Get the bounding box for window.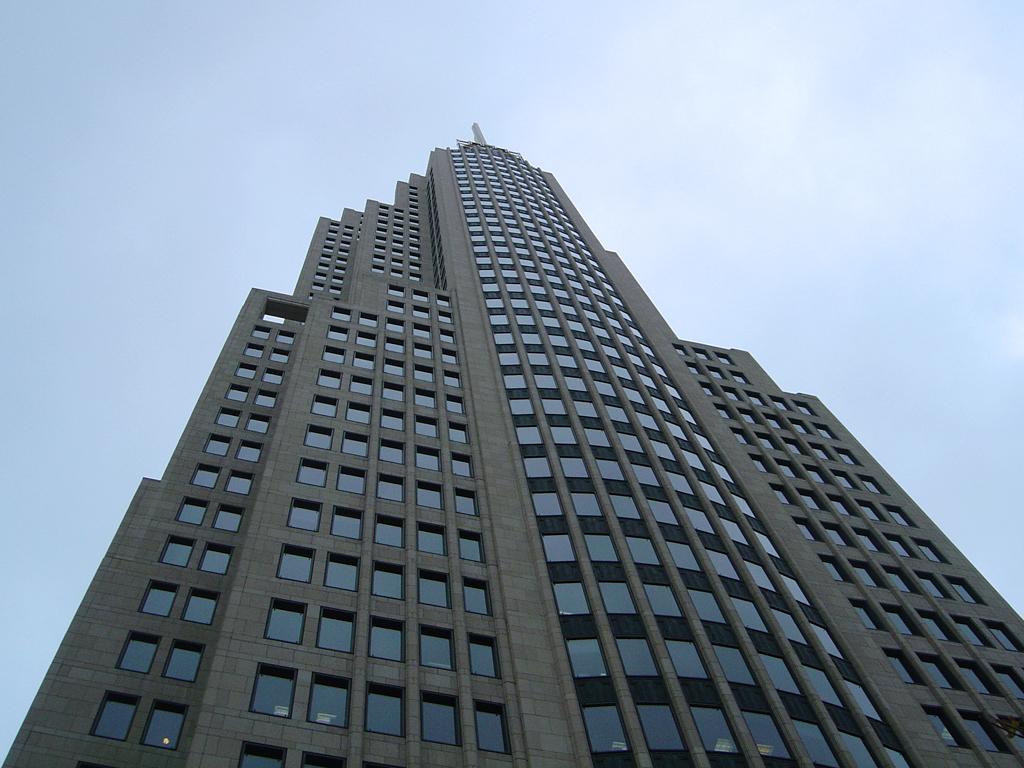
x1=627 y1=460 x2=658 y2=488.
